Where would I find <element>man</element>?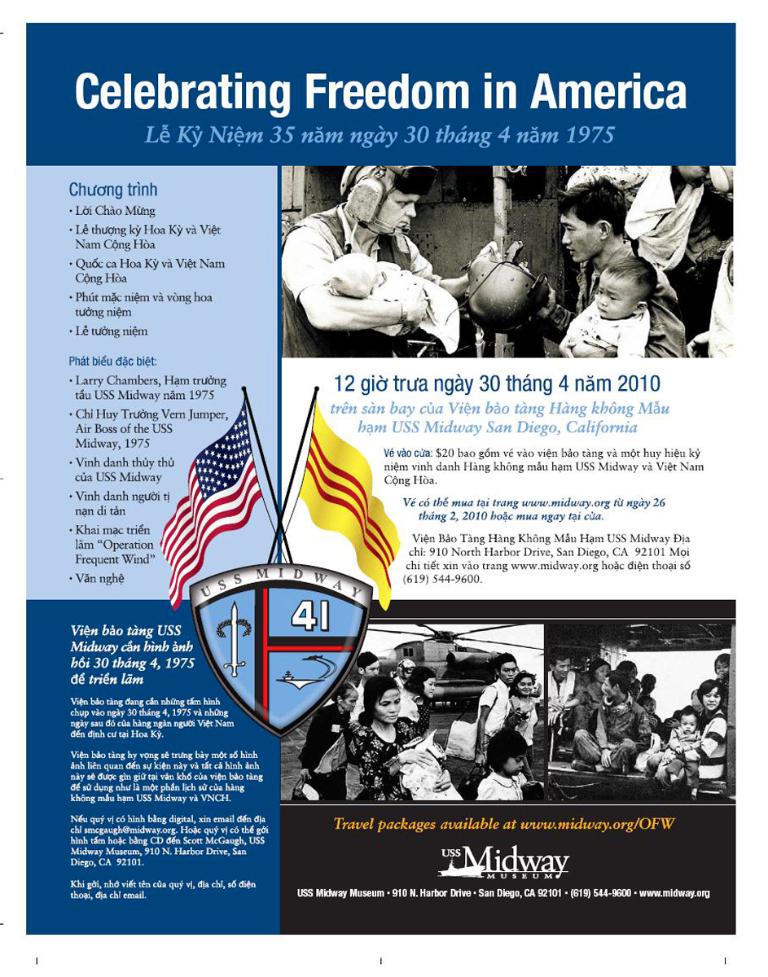
At crop(353, 650, 385, 721).
